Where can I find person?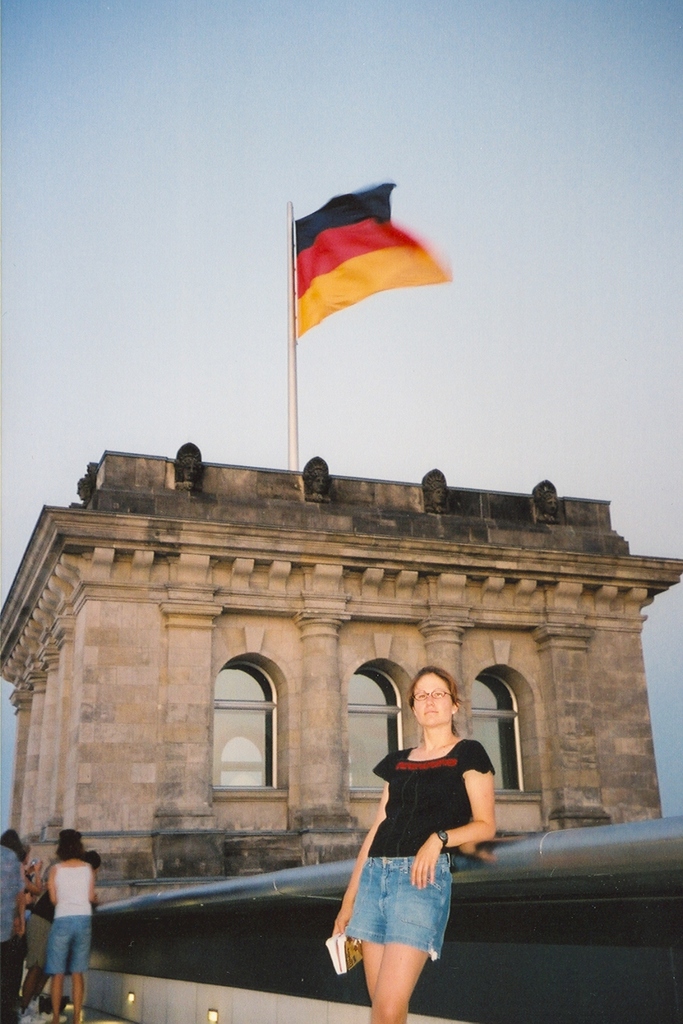
You can find it at <bbox>326, 664, 498, 1023</bbox>.
